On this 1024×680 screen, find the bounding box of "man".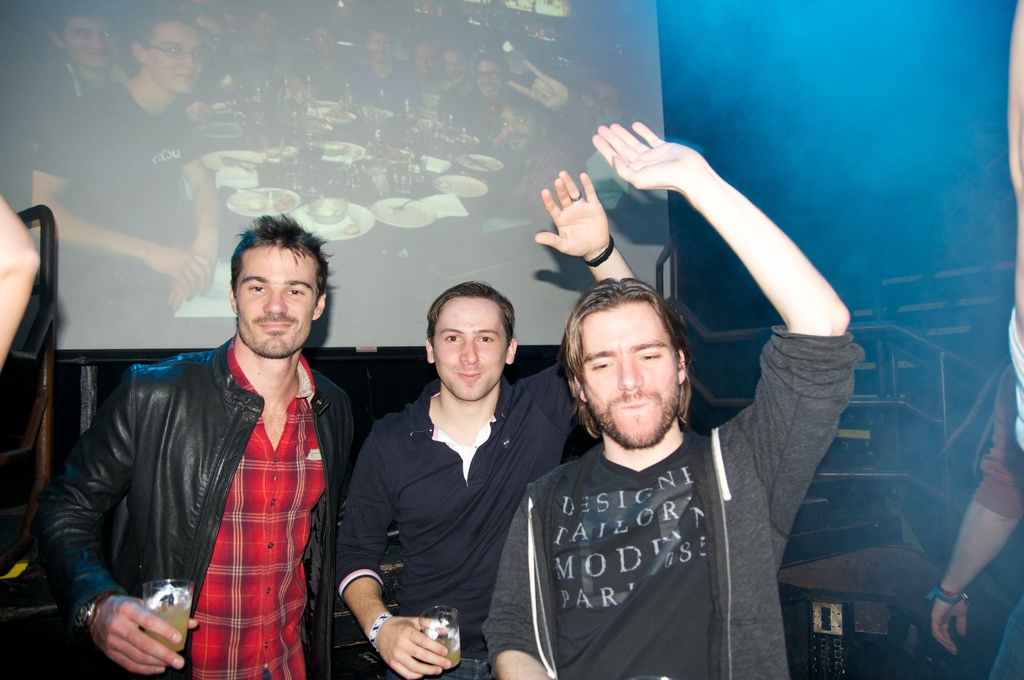
Bounding box: box(227, 1, 287, 89).
